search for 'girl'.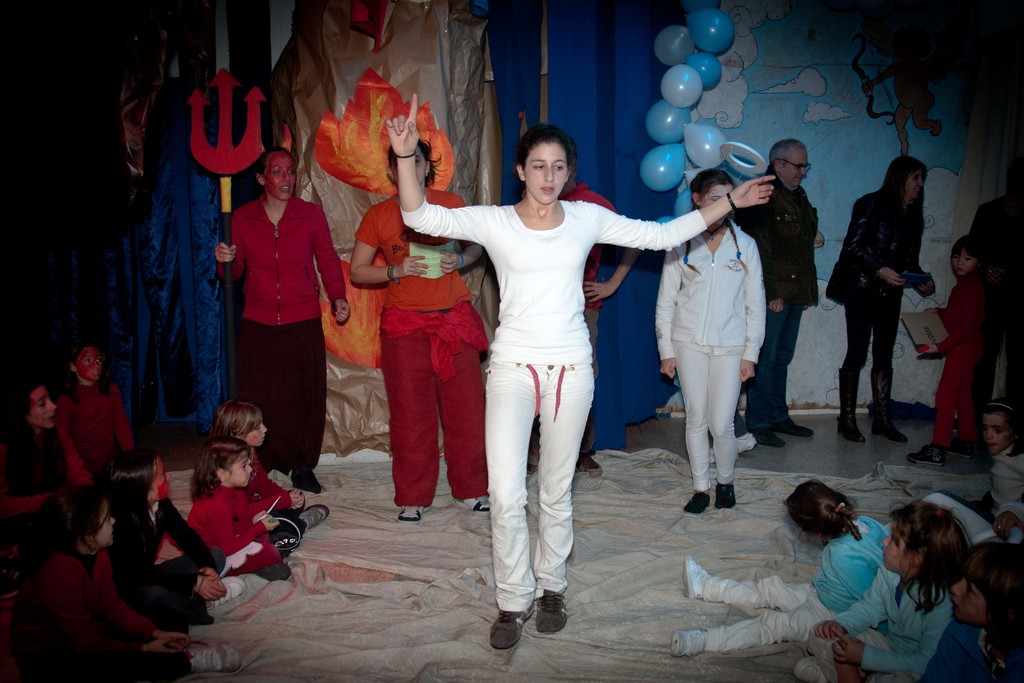
Found at l=673, t=479, r=892, b=657.
